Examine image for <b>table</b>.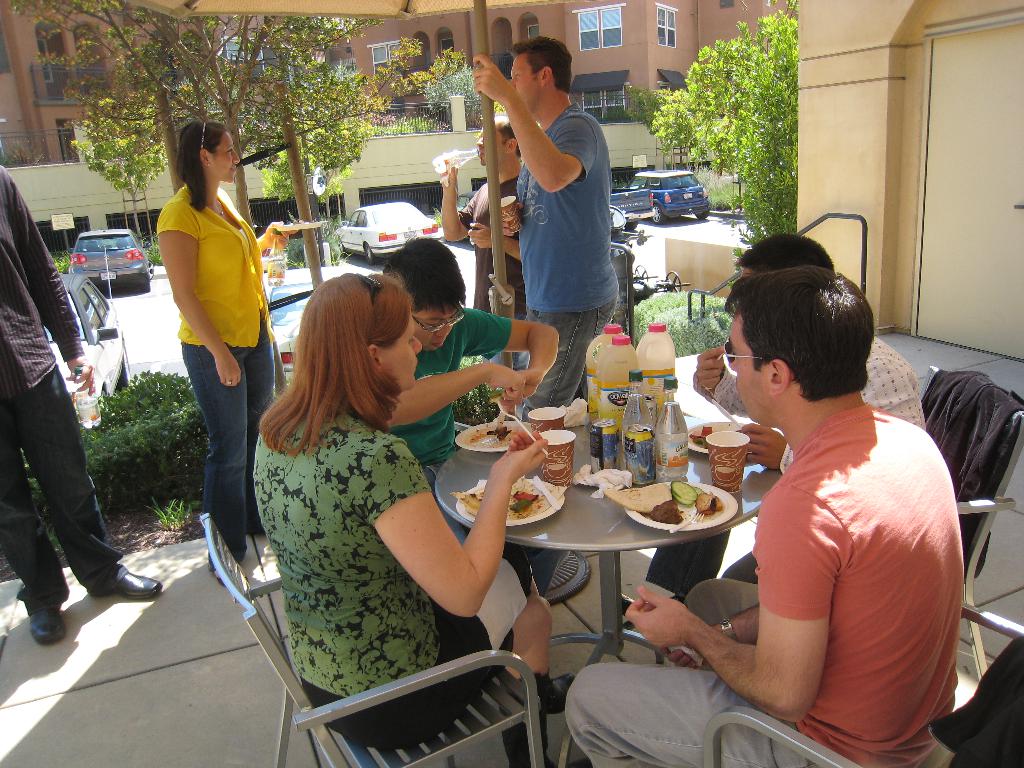
Examination result: (x1=451, y1=415, x2=772, y2=686).
